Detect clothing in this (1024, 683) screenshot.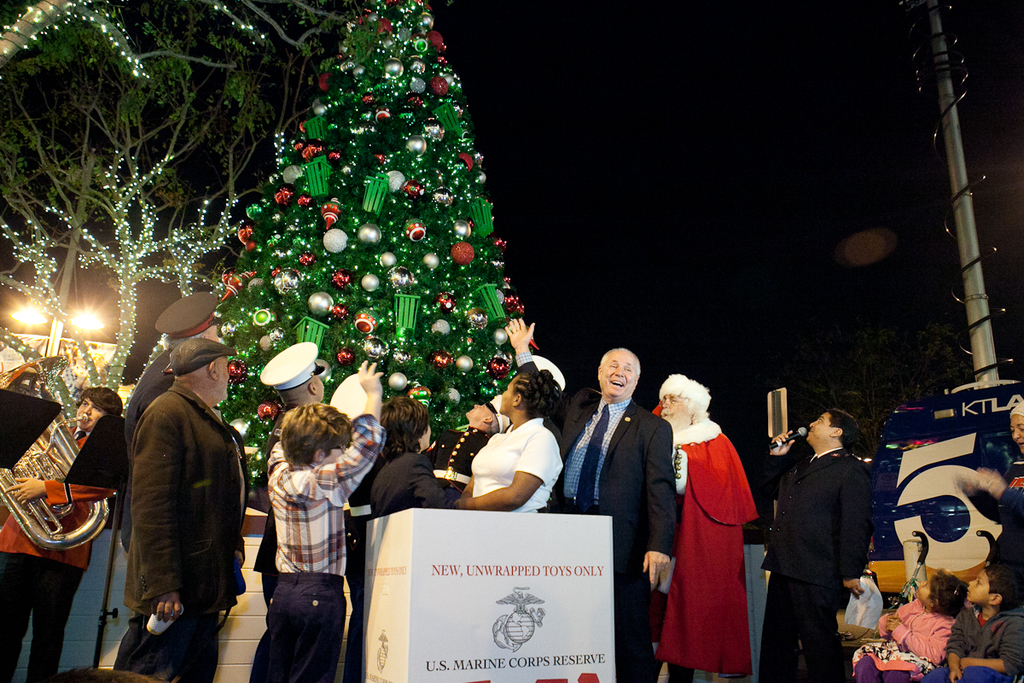
Detection: 420, 424, 494, 499.
